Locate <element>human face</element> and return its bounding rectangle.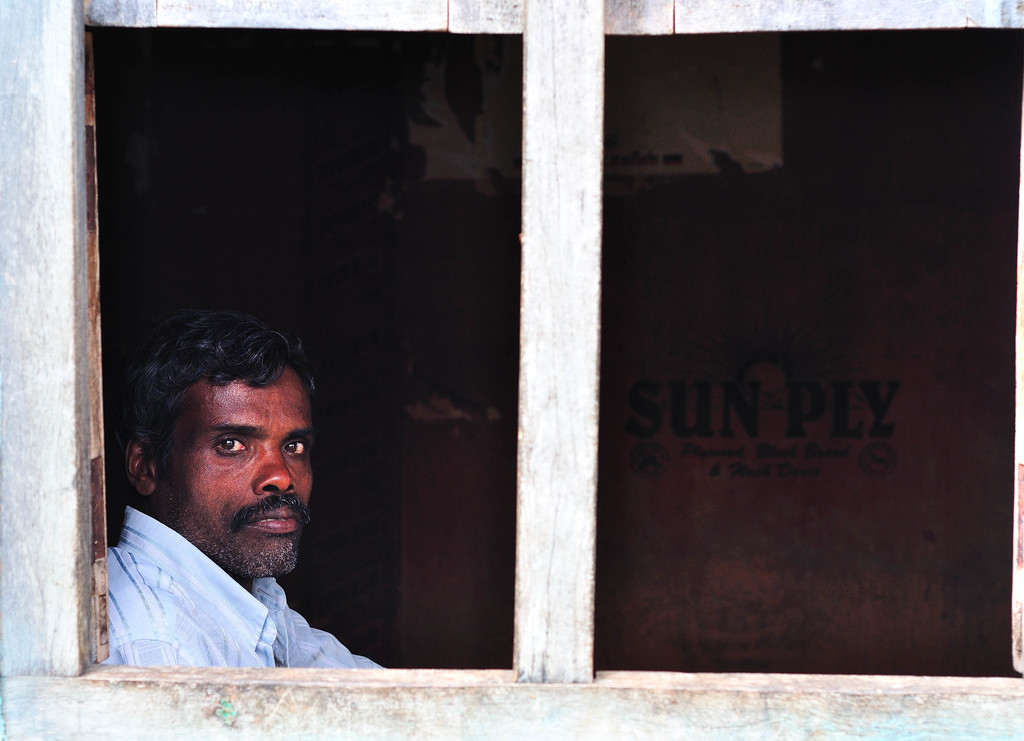
156, 366, 316, 577.
